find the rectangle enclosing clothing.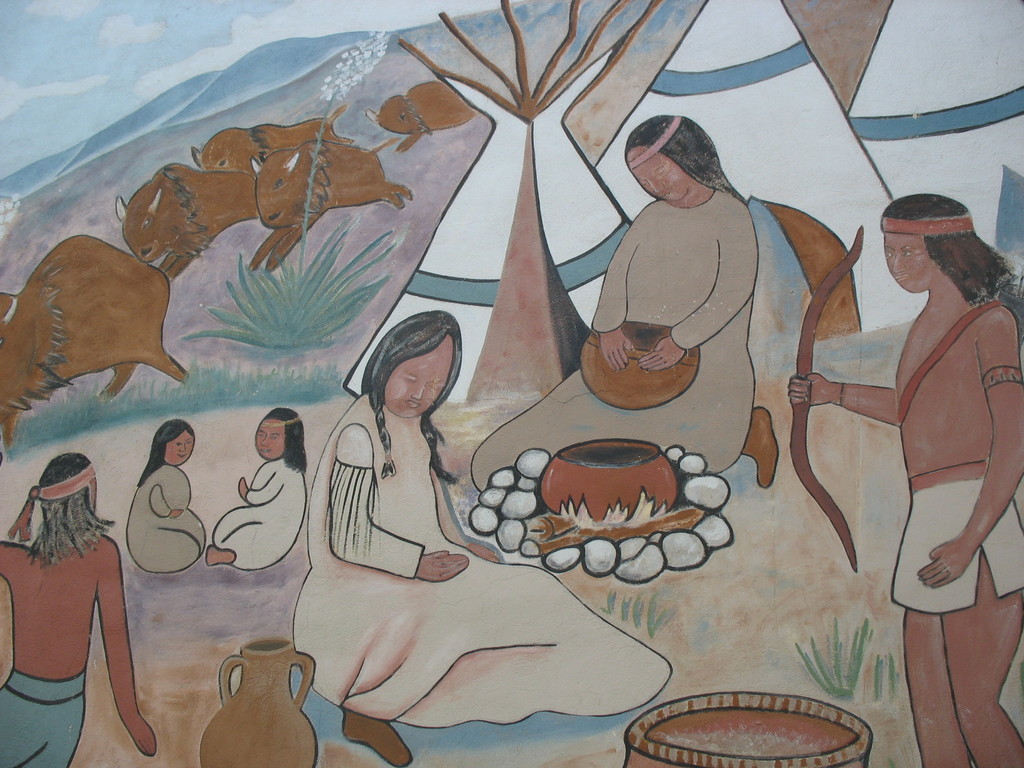
select_region(0, 531, 168, 767).
